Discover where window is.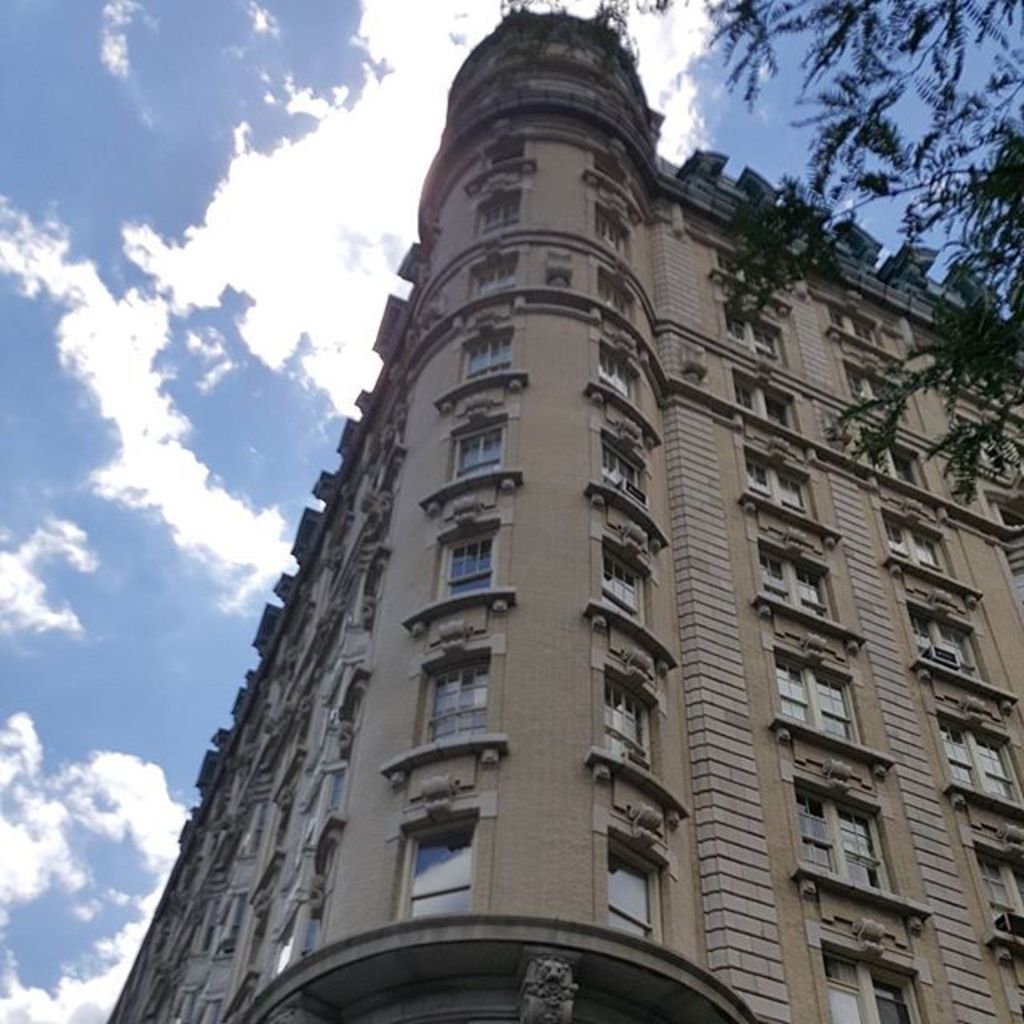
Discovered at box=[882, 517, 904, 555].
